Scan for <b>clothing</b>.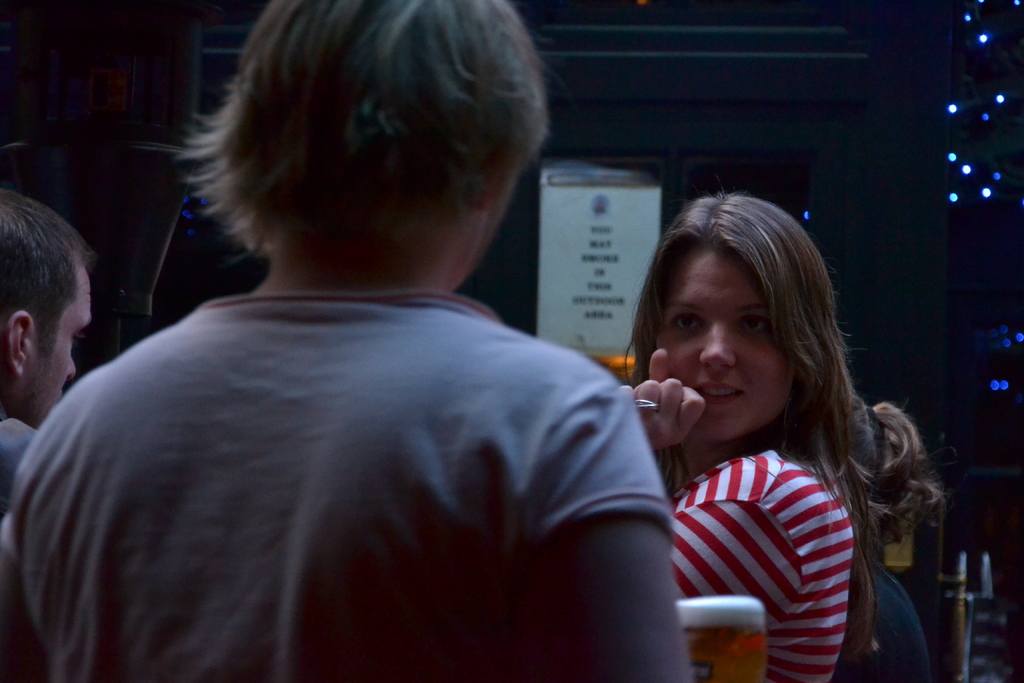
Scan result: locate(0, 409, 77, 532).
